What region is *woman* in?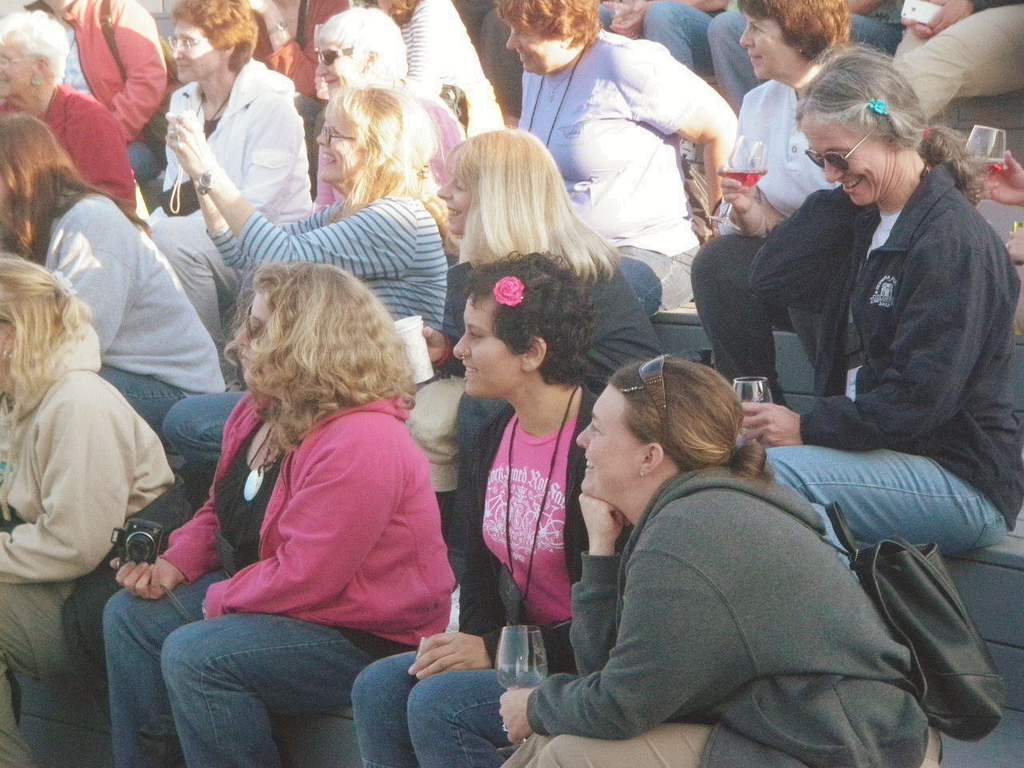
[left=738, top=34, right=1023, bottom=586].
